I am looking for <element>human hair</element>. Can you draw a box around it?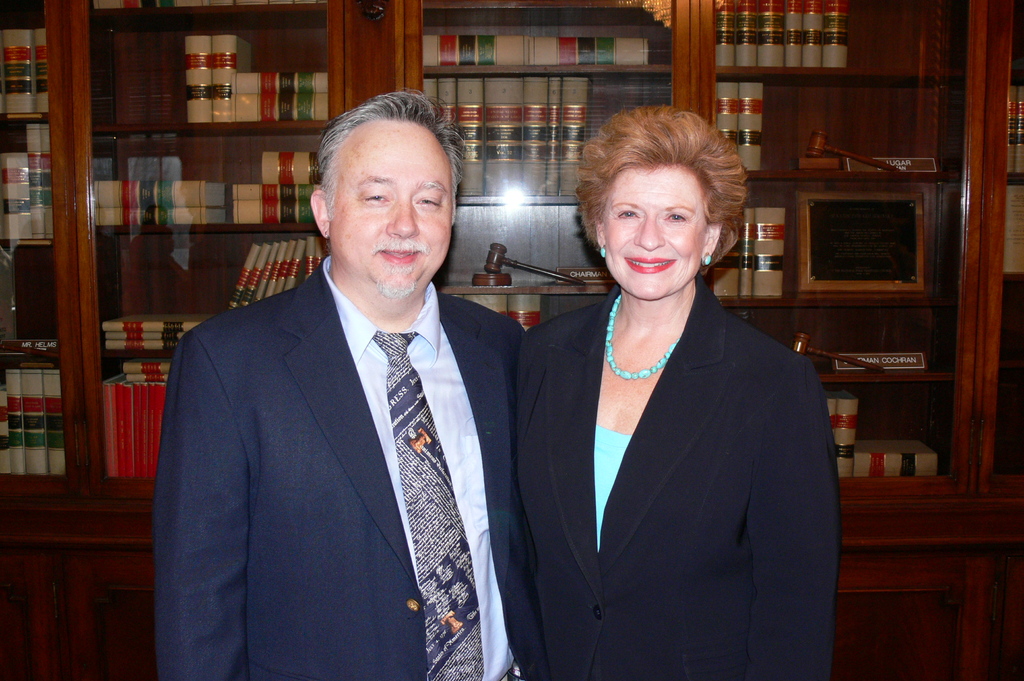
Sure, the bounding box is crop(593, 97, 748, 277).
